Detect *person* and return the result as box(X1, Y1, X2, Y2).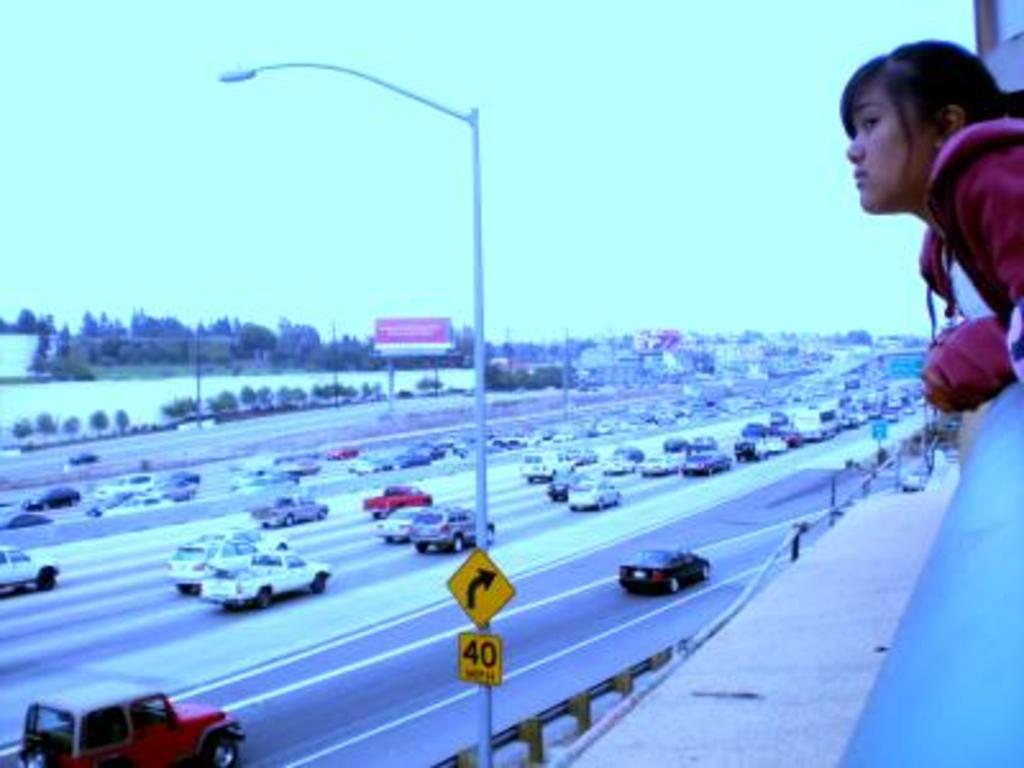
box(835, 38, 1021, 412).
